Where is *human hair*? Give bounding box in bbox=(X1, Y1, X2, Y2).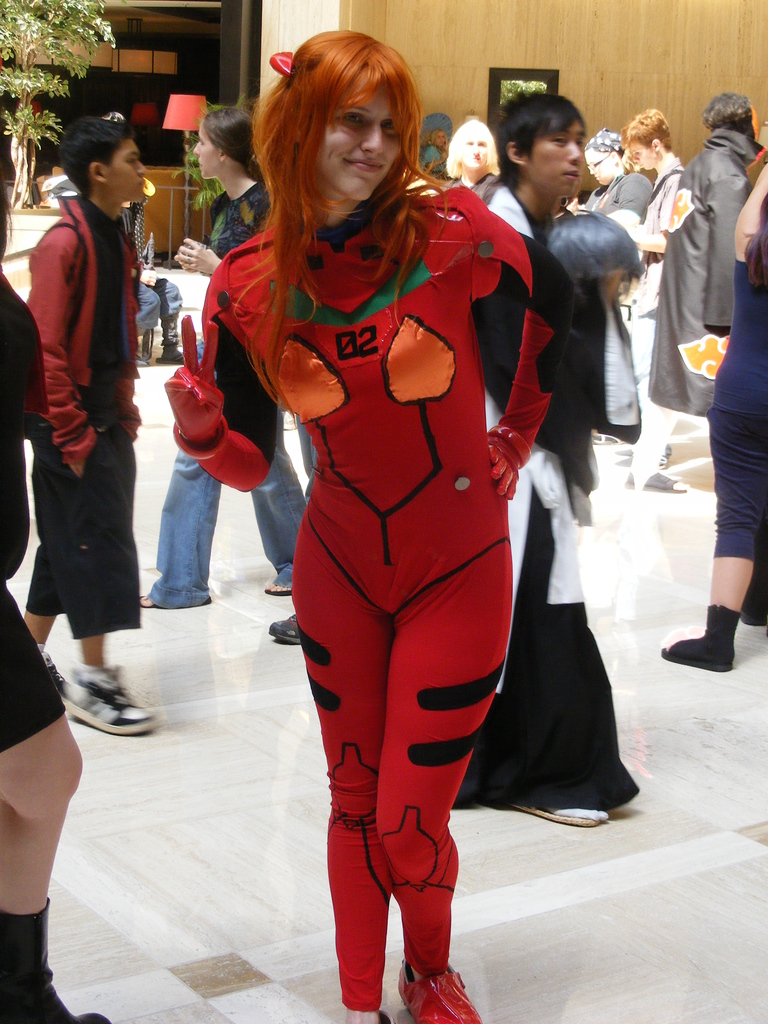
bbox=(54, 113, 157, 202).
